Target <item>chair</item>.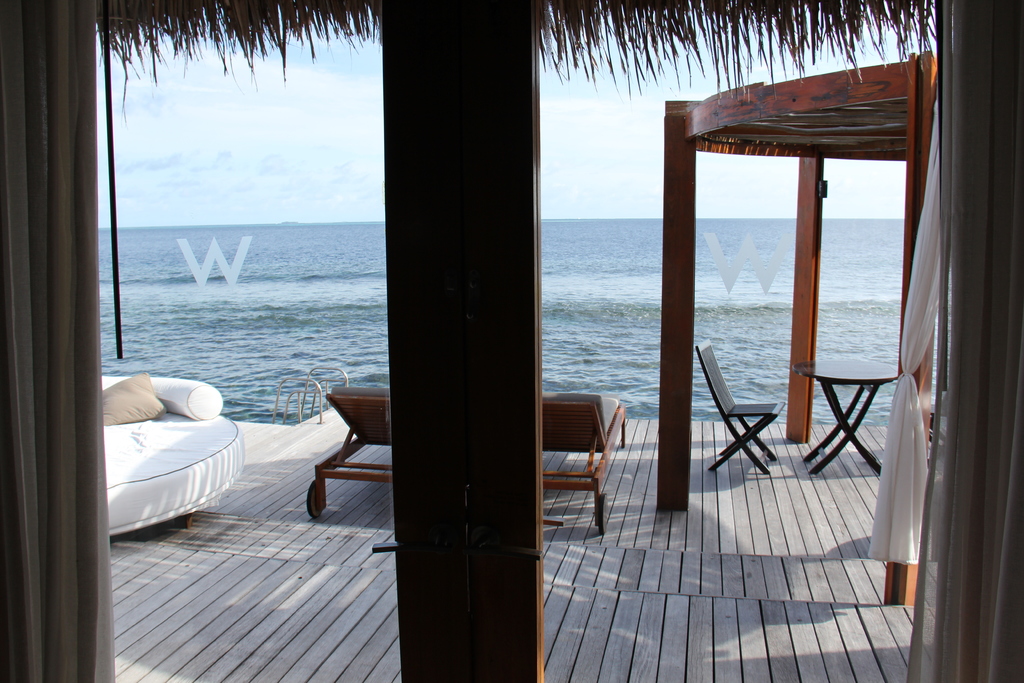
Target region: 302, 383, 385, 516.
